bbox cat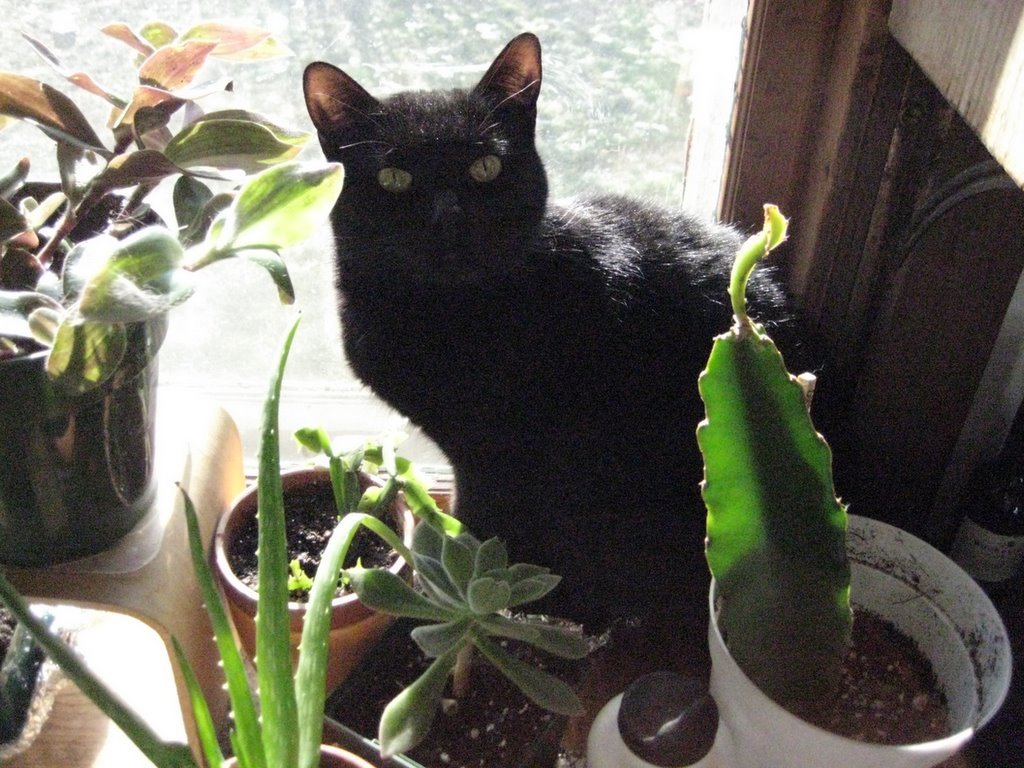
left=300, top=29, right=804, bottom=575
